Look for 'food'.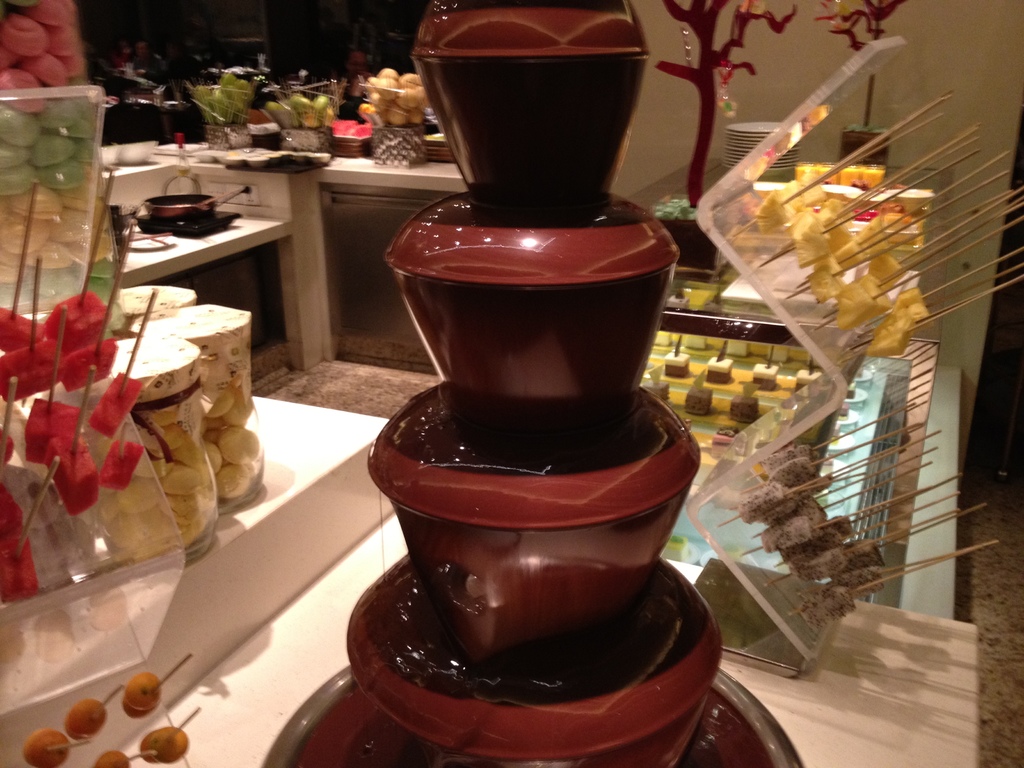
Found: pyautogui.locateOnScreen(707, 331, 739, 385).
